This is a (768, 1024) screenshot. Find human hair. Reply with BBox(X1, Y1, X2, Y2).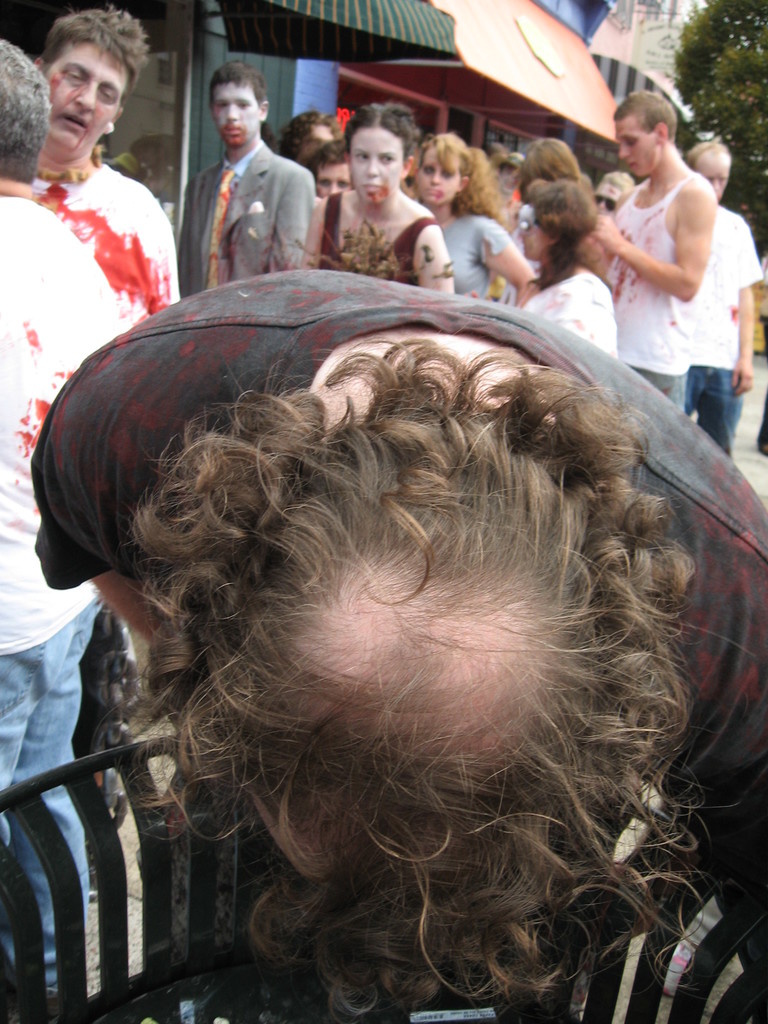
BBox(276, 108, 347, 161).
